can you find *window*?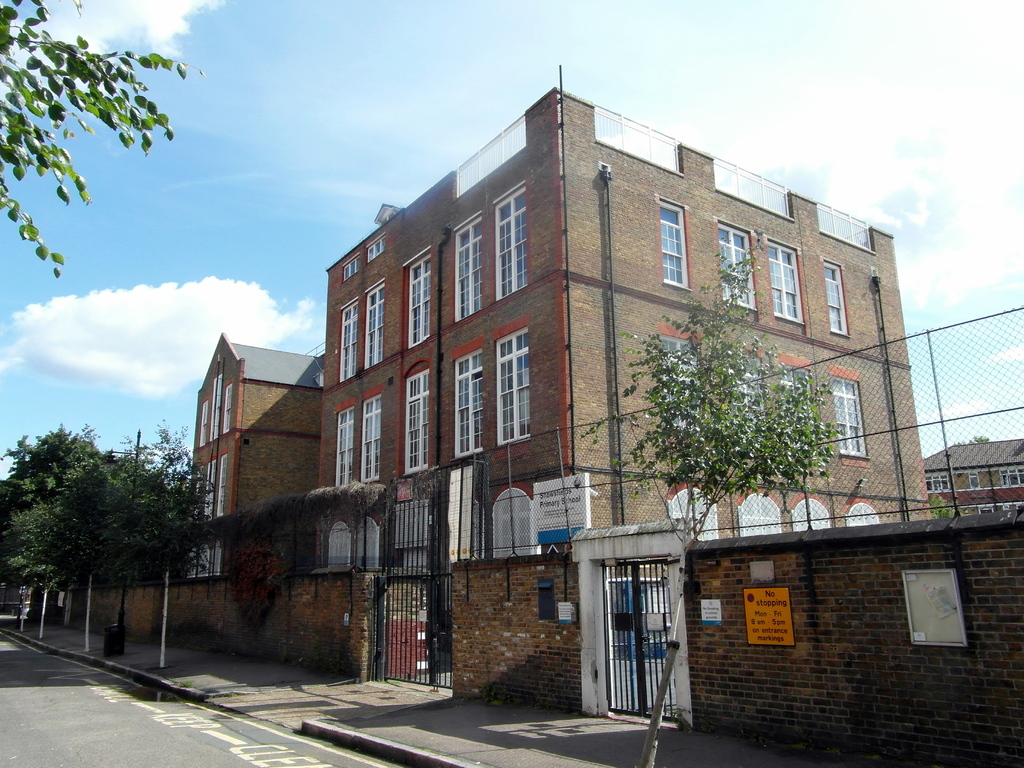
Yes, bounding box: locate(198, 407, 209, 444).
